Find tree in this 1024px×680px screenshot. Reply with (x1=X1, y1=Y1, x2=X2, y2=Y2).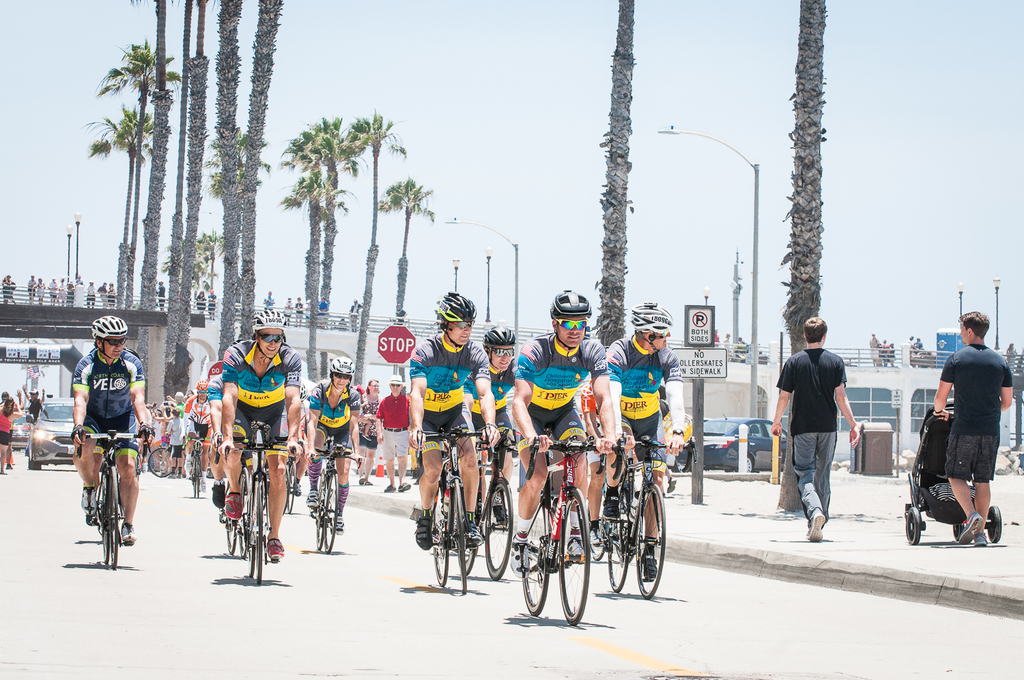
(x1=777, y1=0, x2=829, y2=513).
